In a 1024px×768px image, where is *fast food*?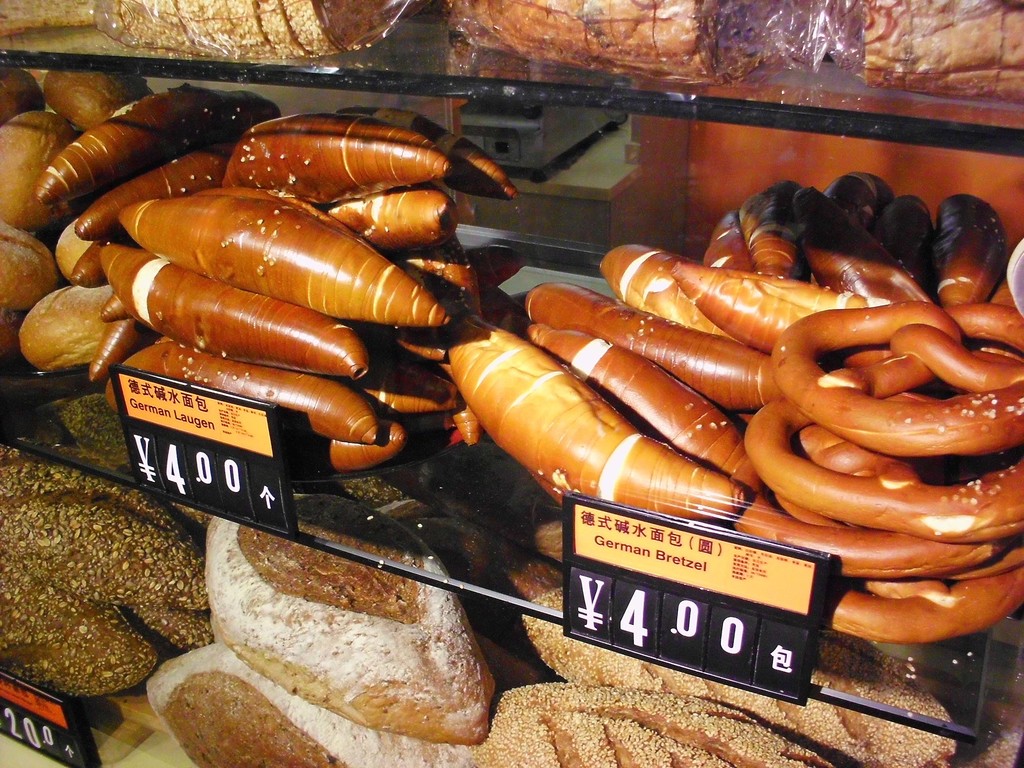
box(449, 0, 733, 90).
